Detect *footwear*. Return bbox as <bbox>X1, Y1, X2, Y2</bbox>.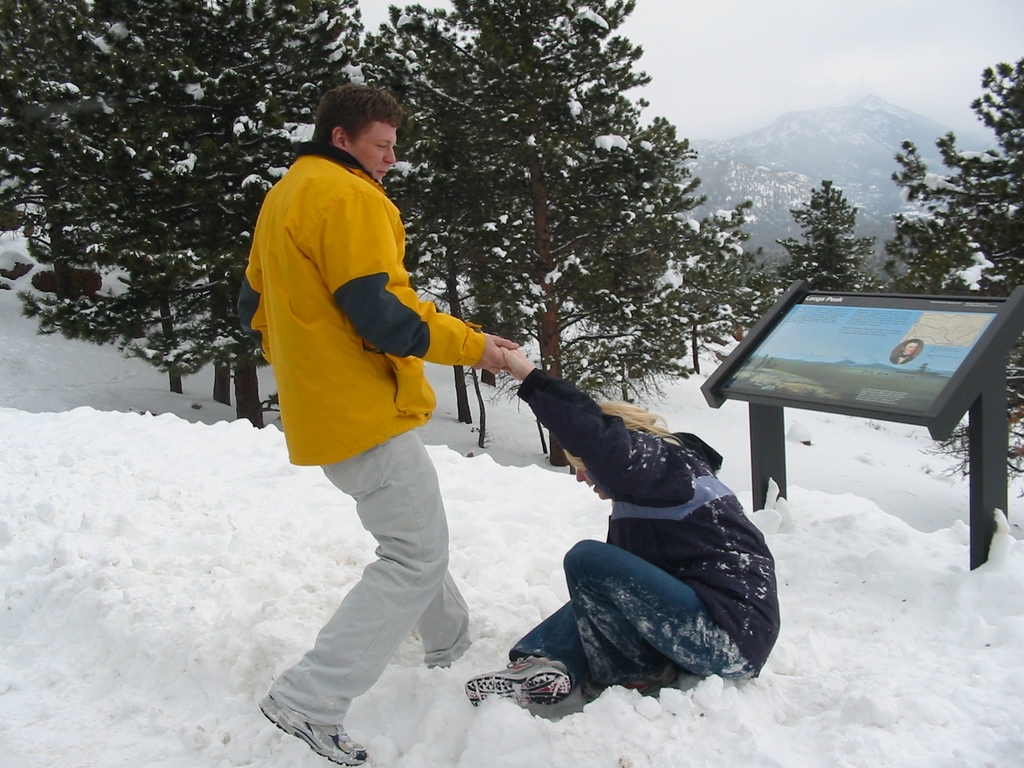
<bbox>253, 695, 365, 767</bbox>.
